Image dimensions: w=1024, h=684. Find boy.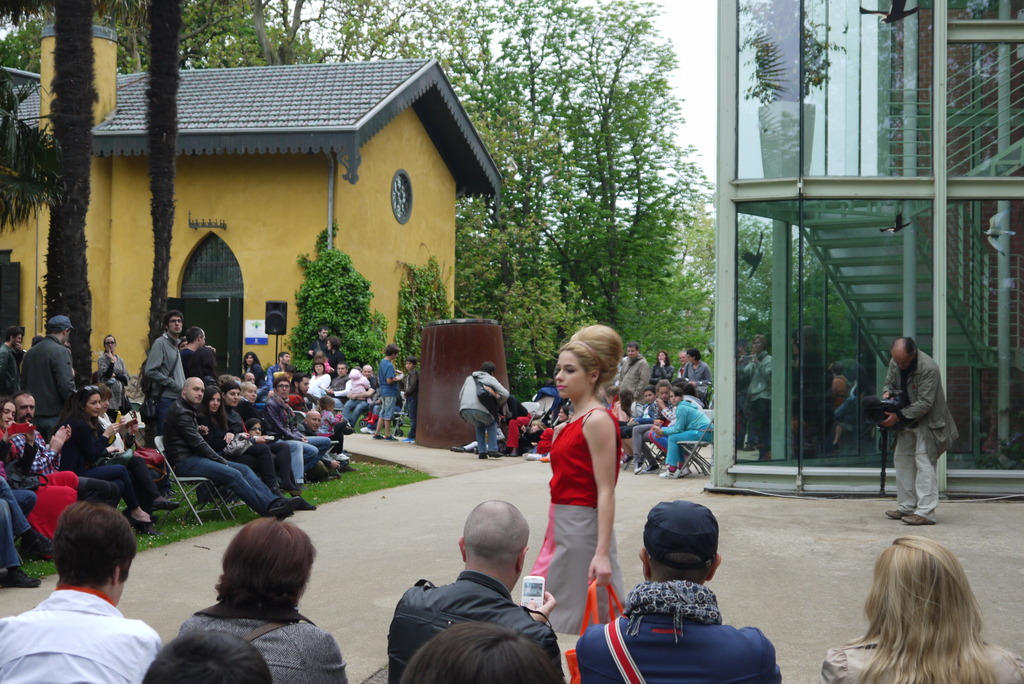
<region>401, 354, 422, 443</region>.
